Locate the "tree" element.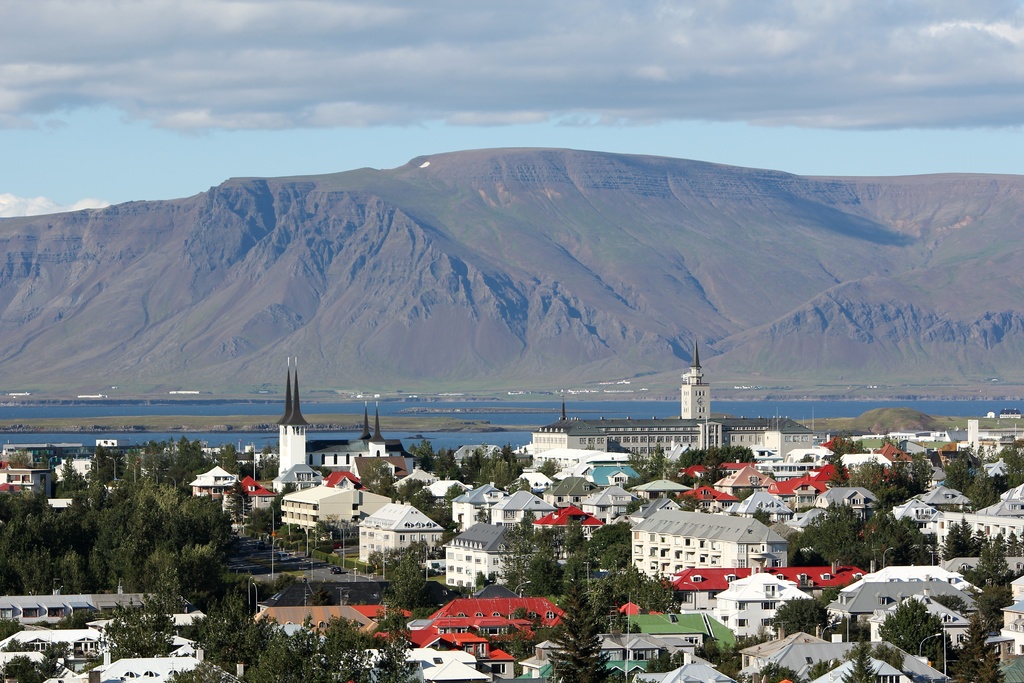
Element bbox: 99, 597, 180, 655.
